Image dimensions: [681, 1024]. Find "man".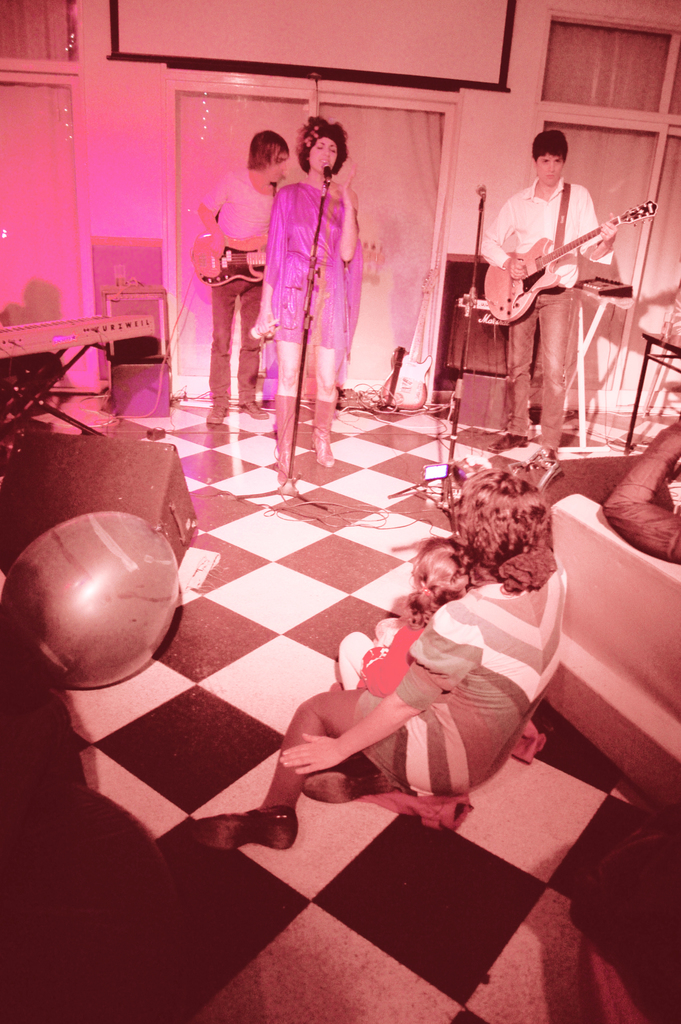
select_region(479, 126, 619, 466).
